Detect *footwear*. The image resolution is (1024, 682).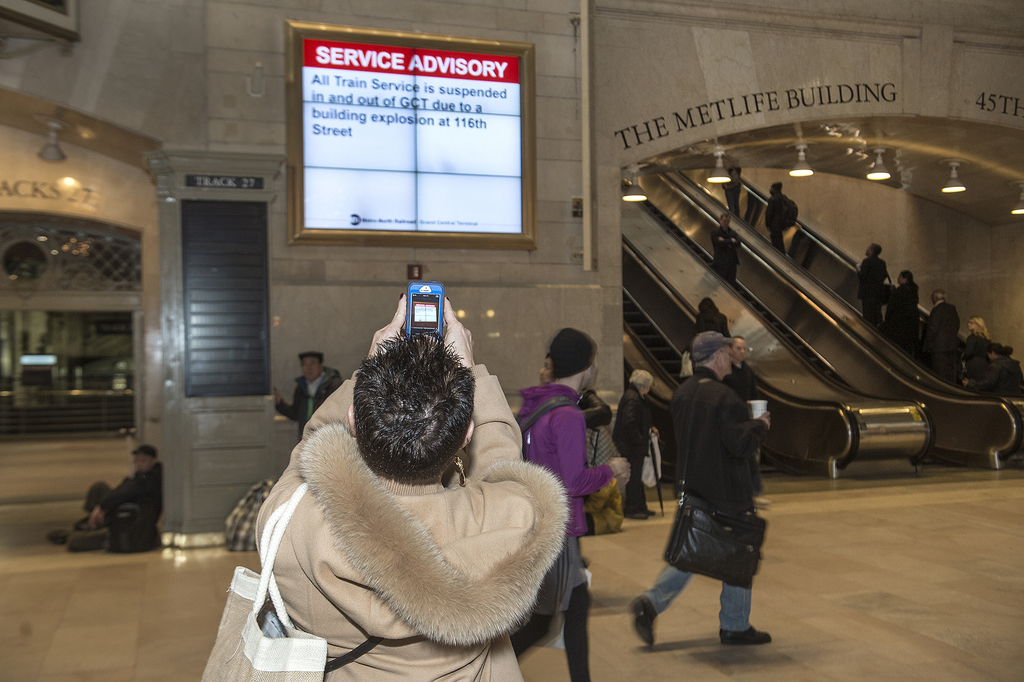
<box>81,513,95,528</box>.
